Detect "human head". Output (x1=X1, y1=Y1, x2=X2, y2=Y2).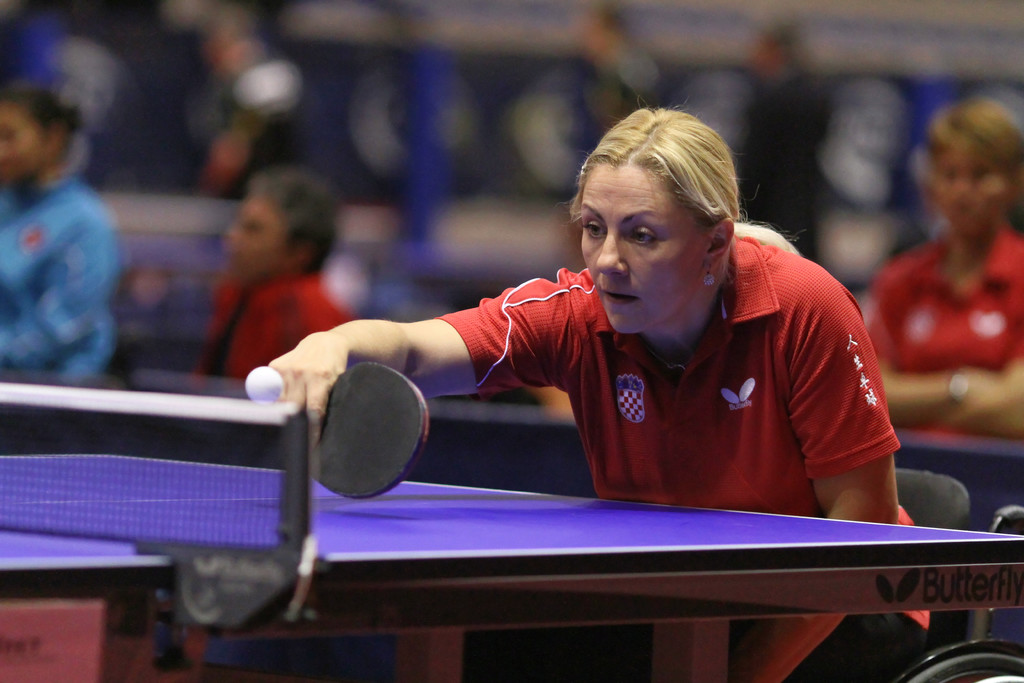
(x1=920, y1=99, x2=1023, y2=243).
